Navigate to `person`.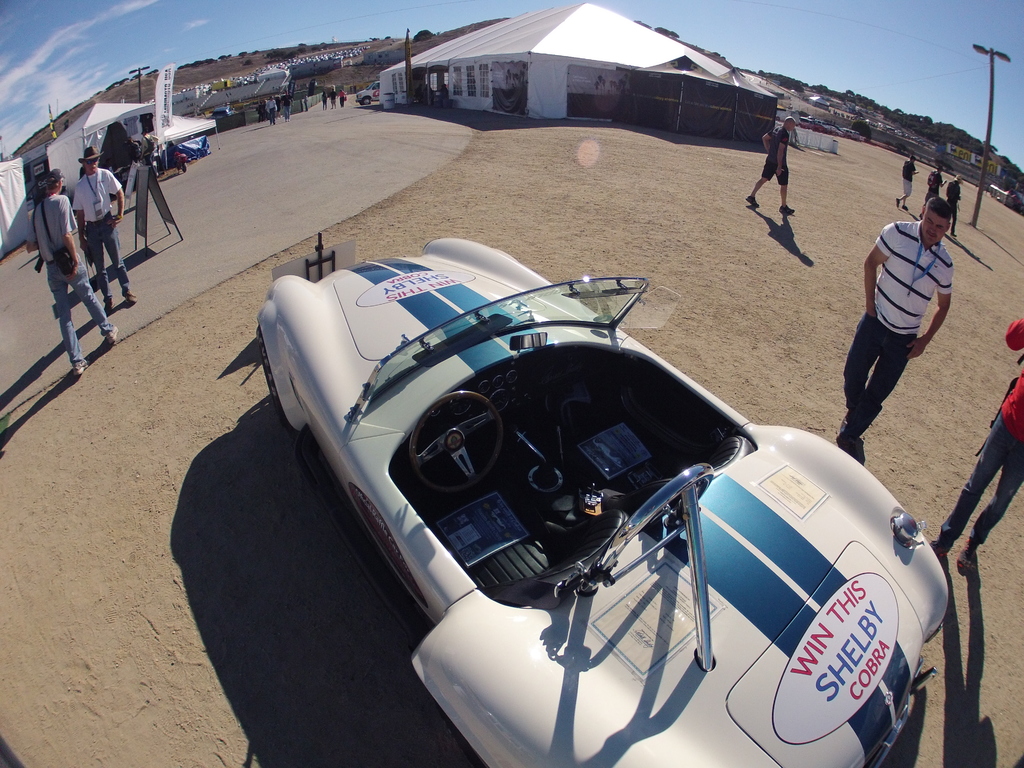
Navigation target: pyautogui.locateOnScreen(890, 150, 919, 209).
